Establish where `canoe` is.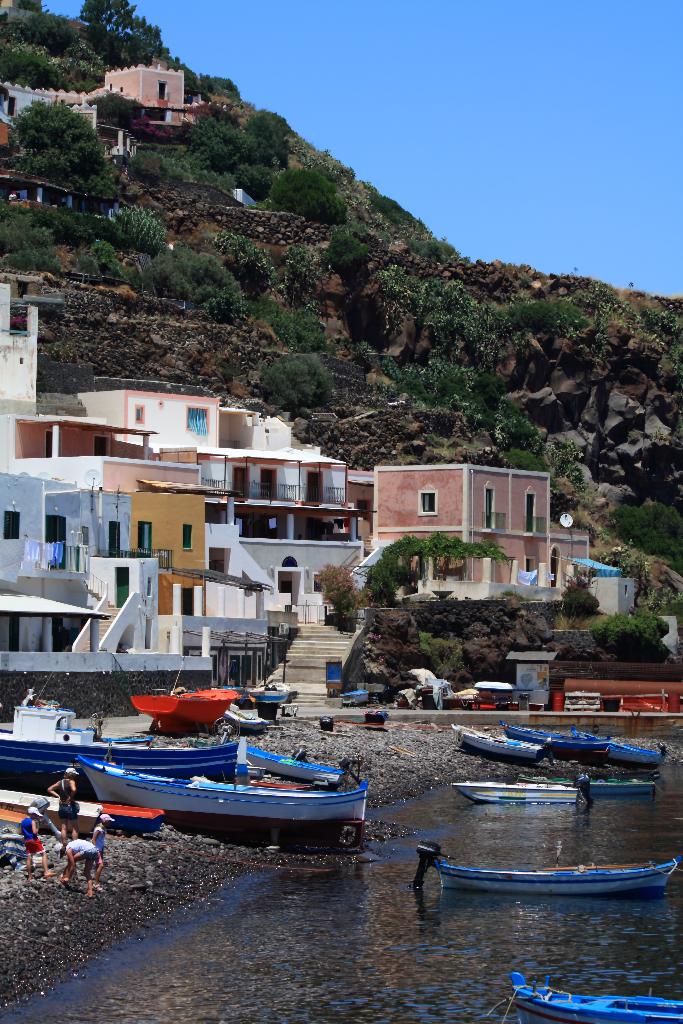
Established at Rect(500, 974, 681, 1023).
